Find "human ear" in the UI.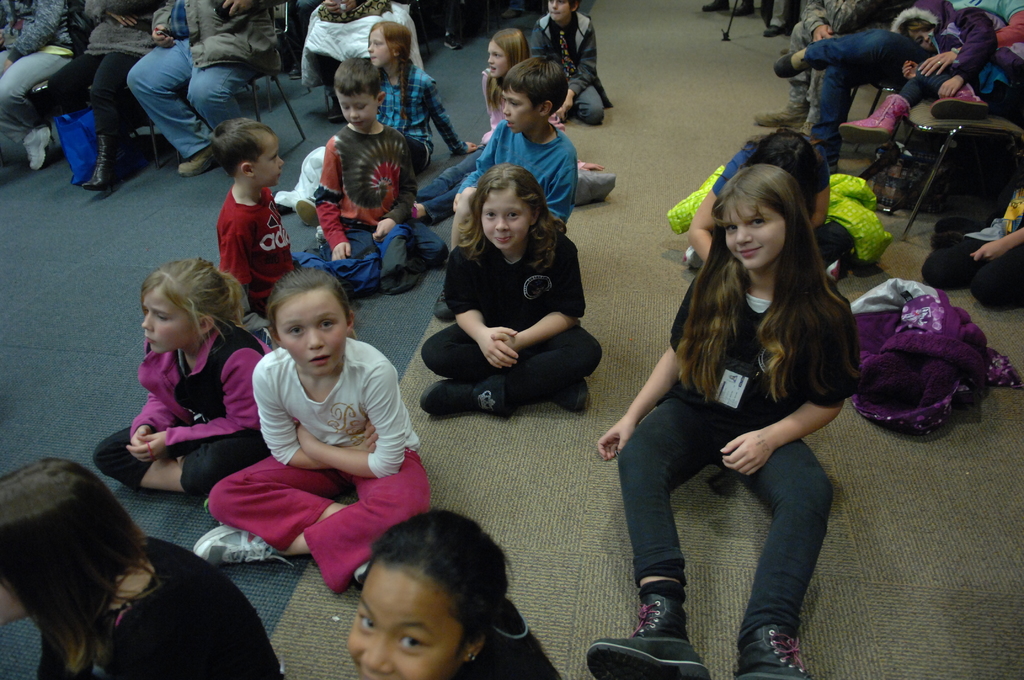
UI element at crop(347, 308, 353, 333).
